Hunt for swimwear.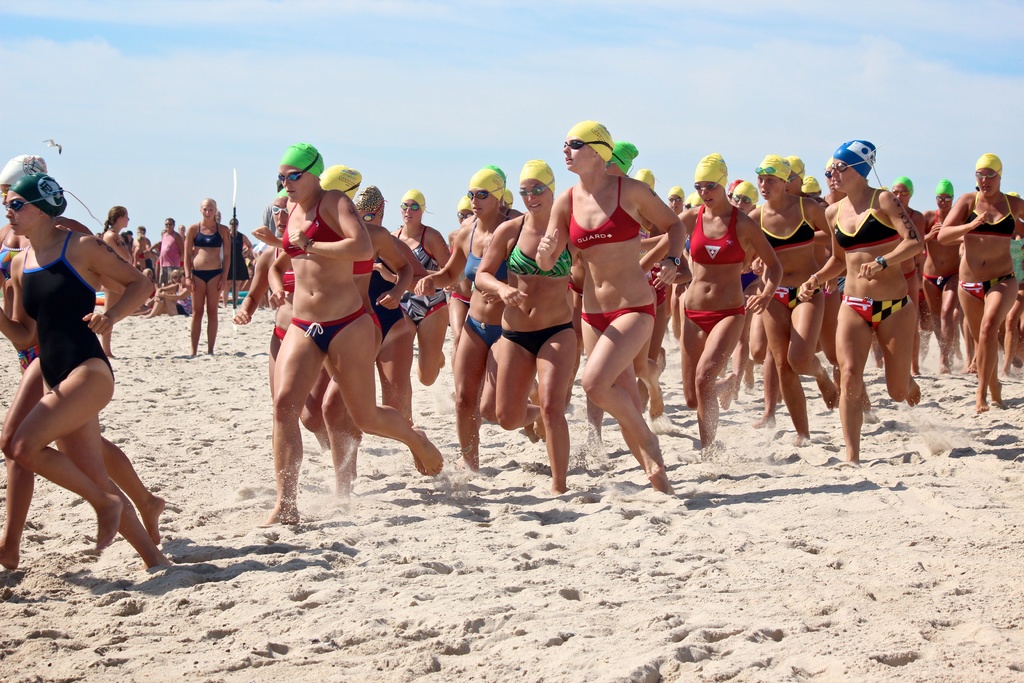
Hunted down at box=[561, 172, 644, 249].
